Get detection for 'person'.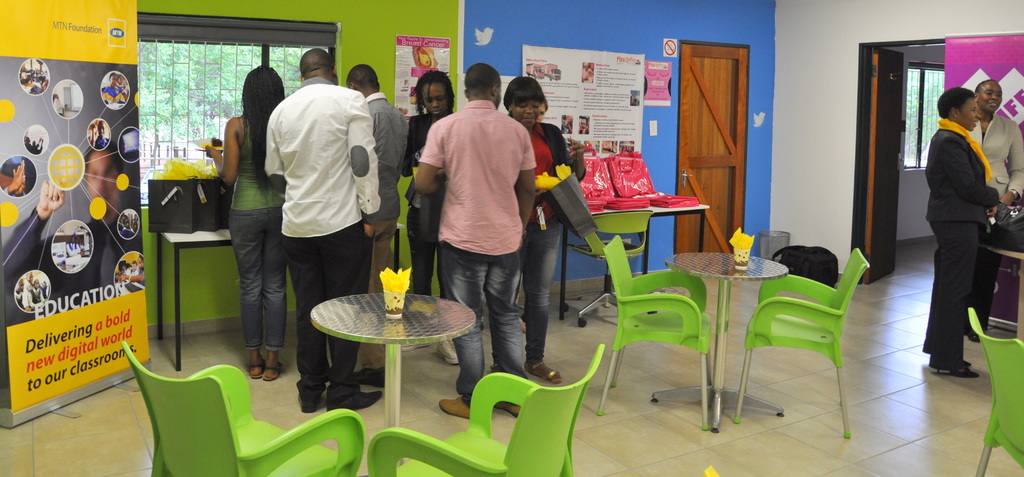
Detection: x1=500 y1=73 x2=565 y2=389.
